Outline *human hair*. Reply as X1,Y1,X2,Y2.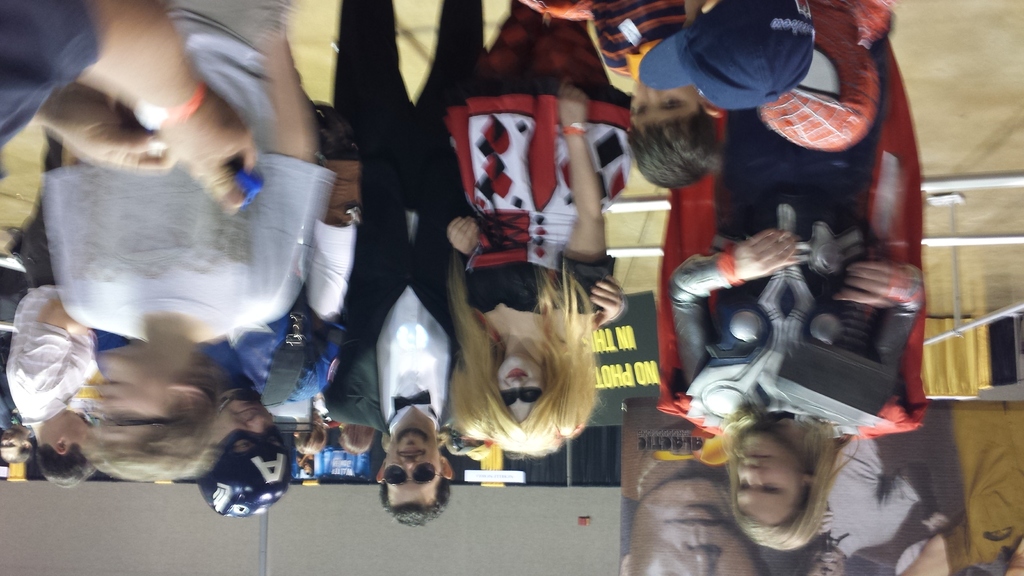
35,438,97,496.
